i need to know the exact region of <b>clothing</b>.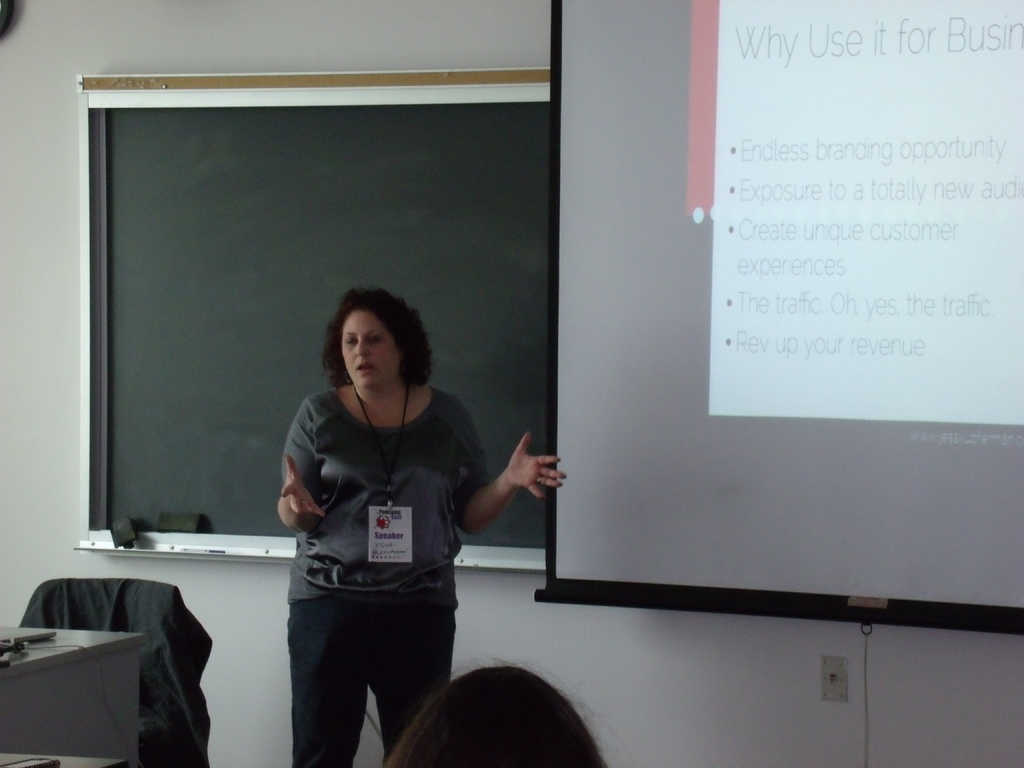
Region: (251,311,502,738).
